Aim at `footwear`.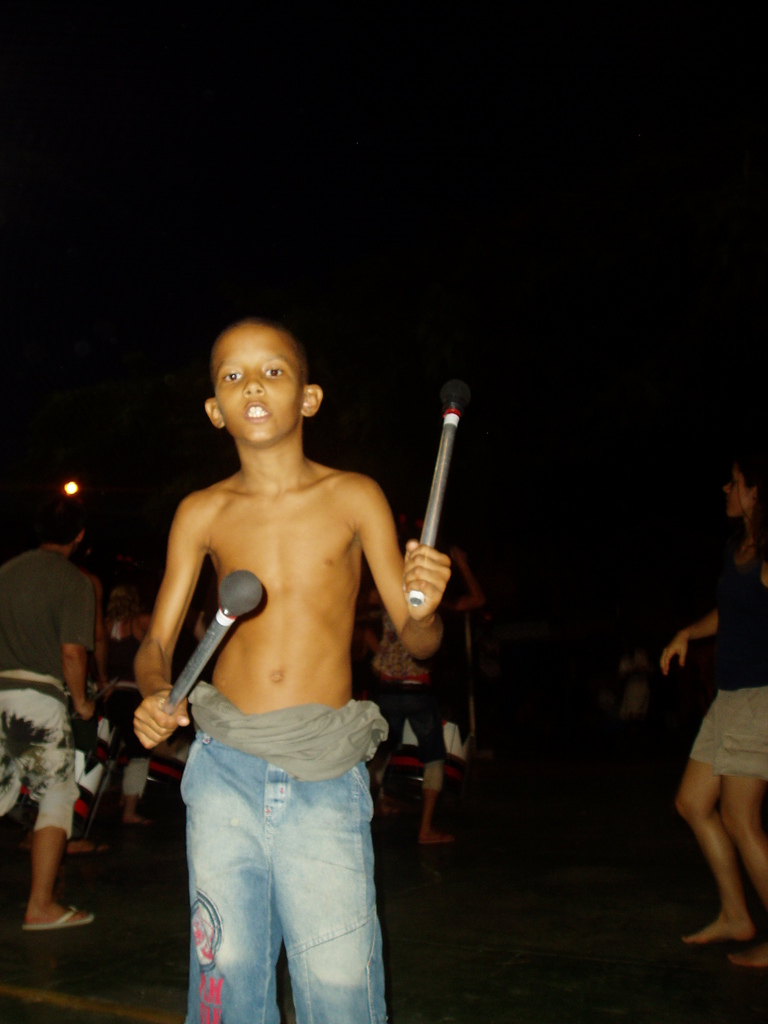
Aimed at rect(21, 903, 93, 931).
